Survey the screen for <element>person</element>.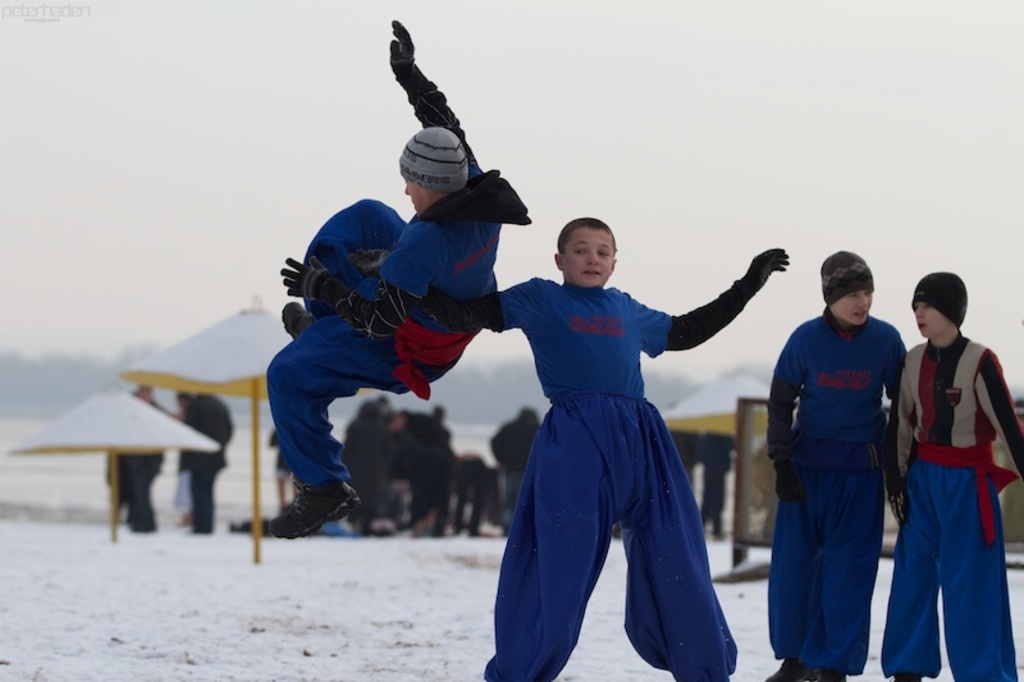
Survey found: box=[699, 432, 733, 540].
